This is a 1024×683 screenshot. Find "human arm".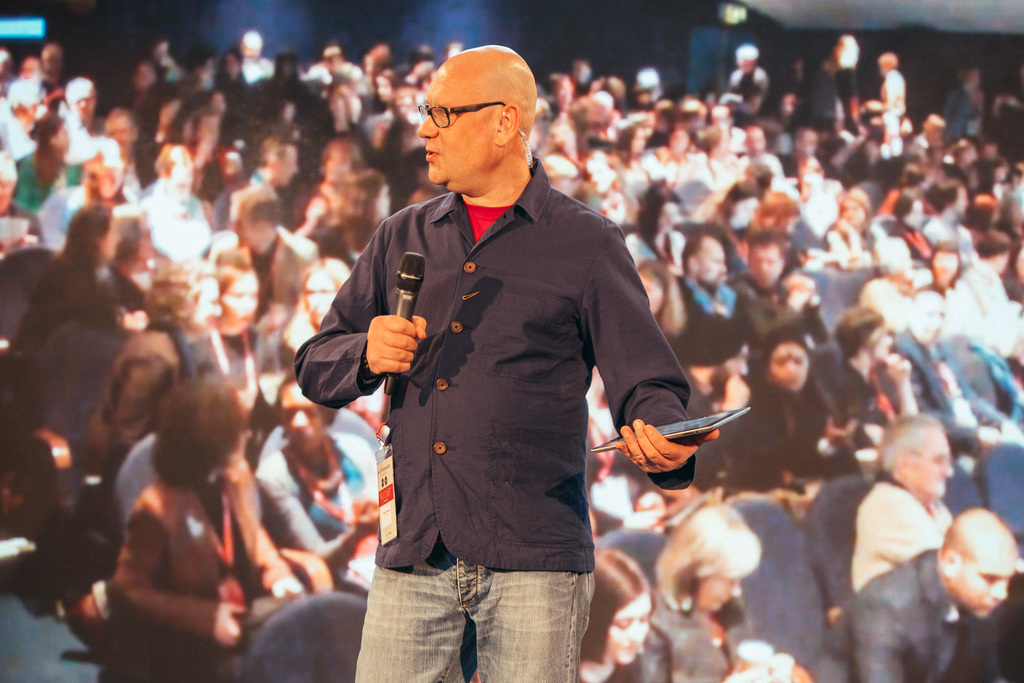
Bounding box: x1=107 y1=353 x2=175 y2=440.
